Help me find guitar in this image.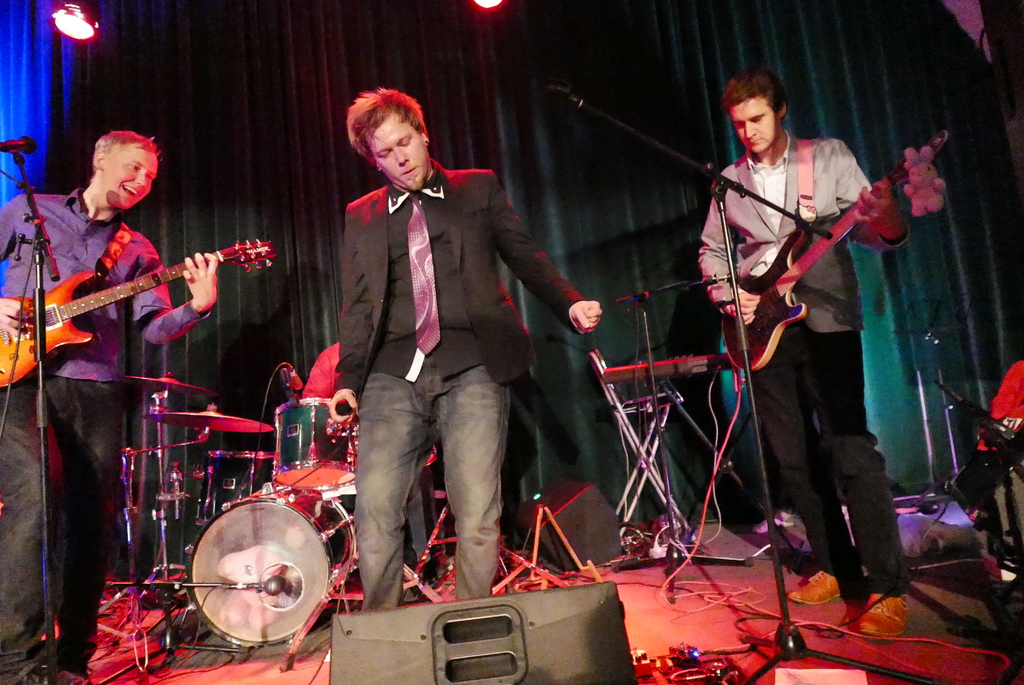
Found it: Rect(720, 122, 955, 372).
